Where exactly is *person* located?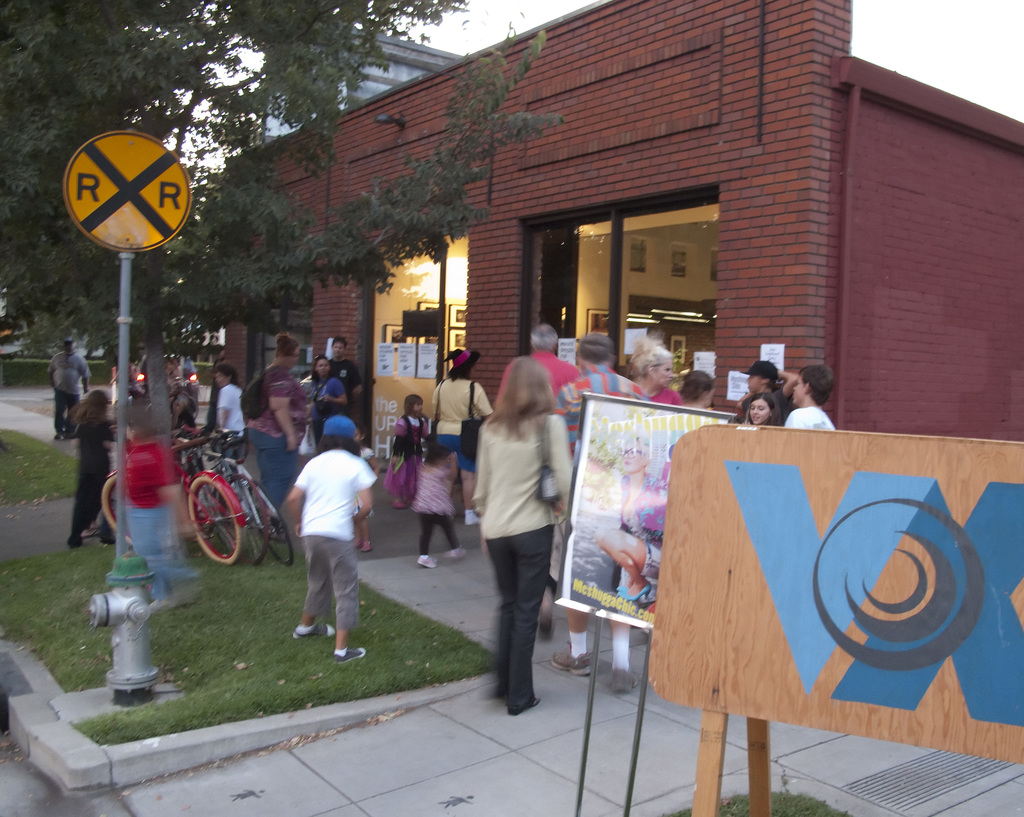
Its bounding box is [771,363,839,439].
